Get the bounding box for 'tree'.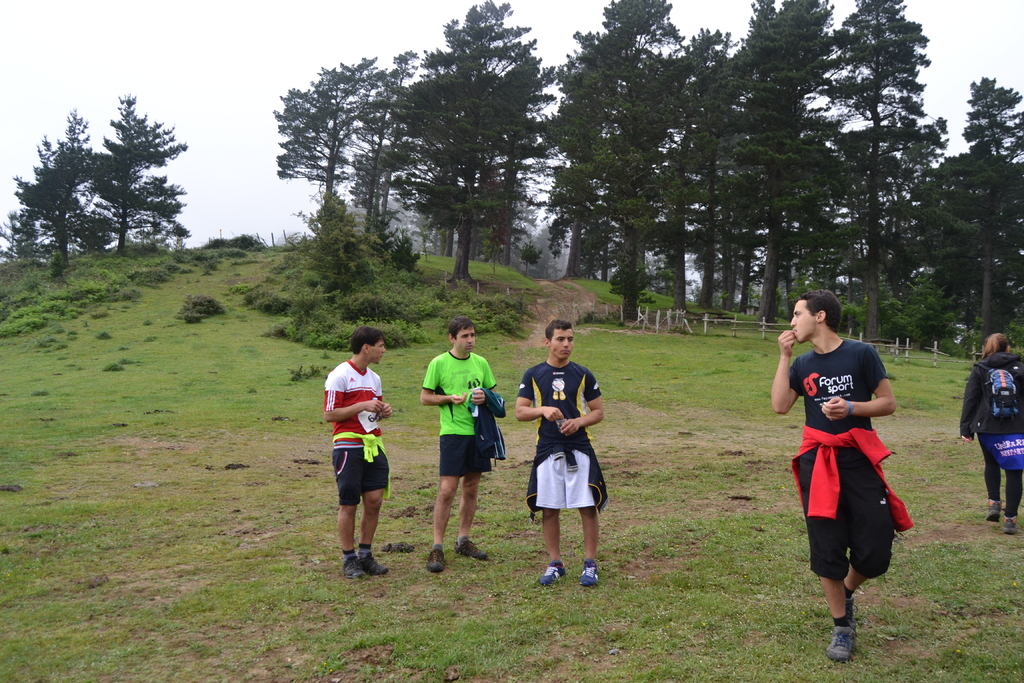
(367, 30, 563, 296).
